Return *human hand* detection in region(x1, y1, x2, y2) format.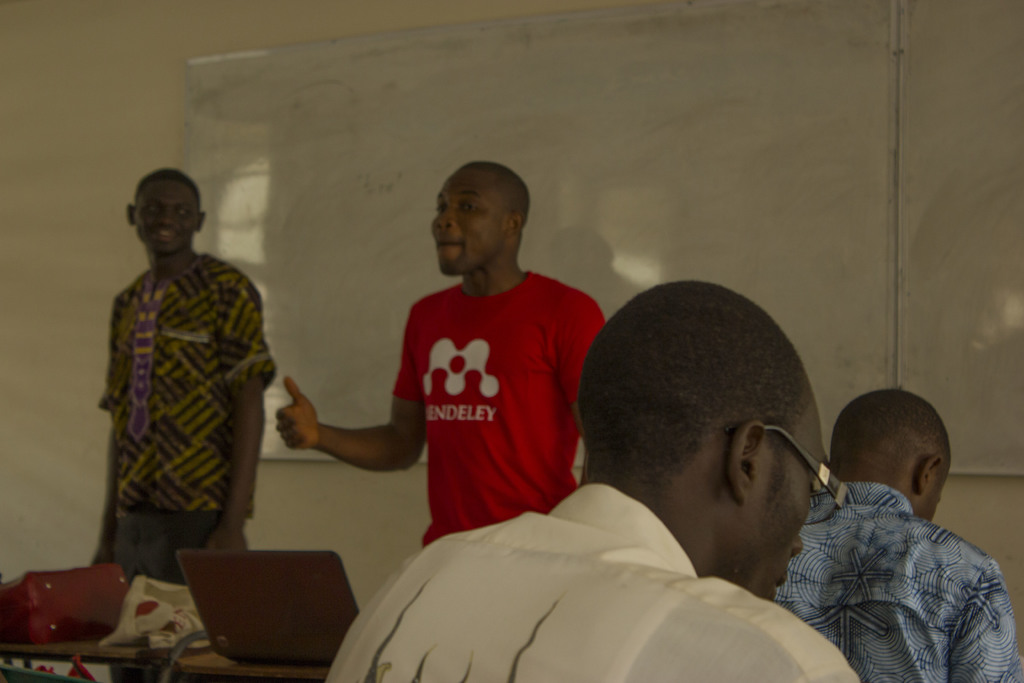
region(204, 527, 249, 552).
